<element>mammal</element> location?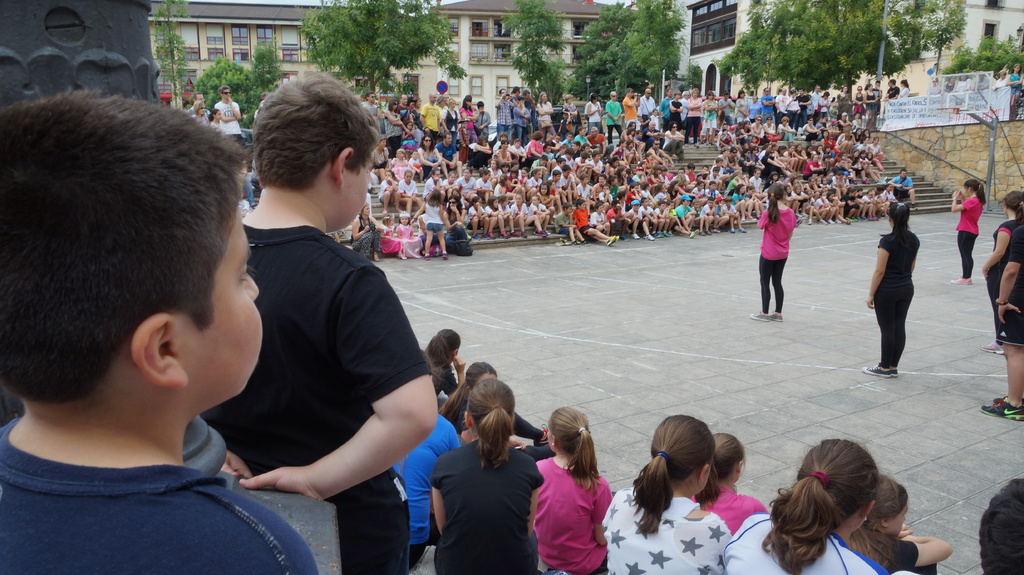
Rect(860, 197, 919, 377)
